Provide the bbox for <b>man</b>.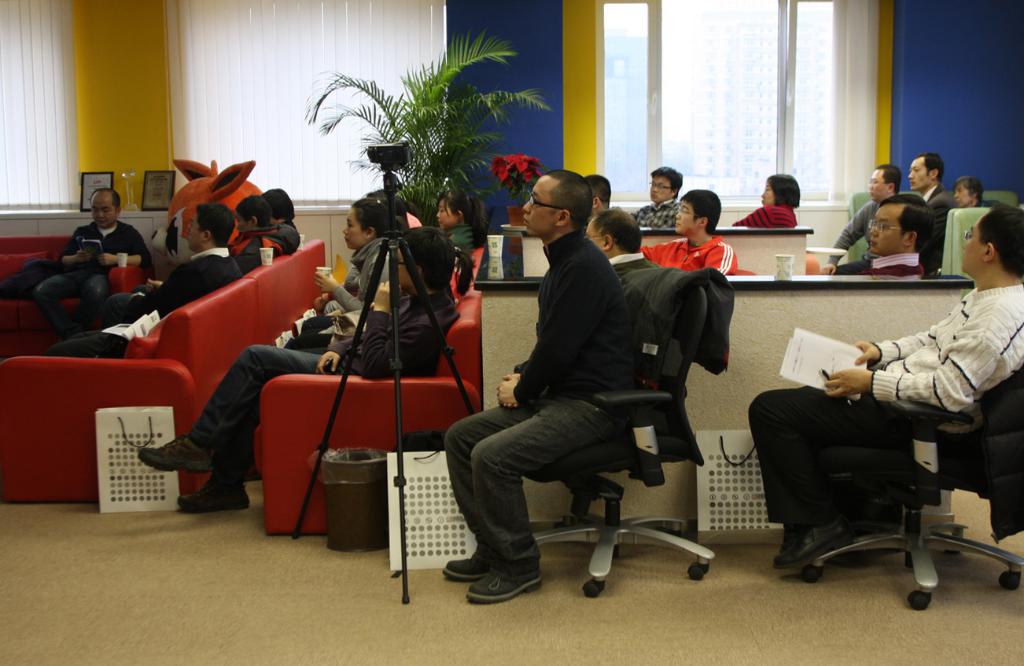
crop(465, 168, 684, 602).
